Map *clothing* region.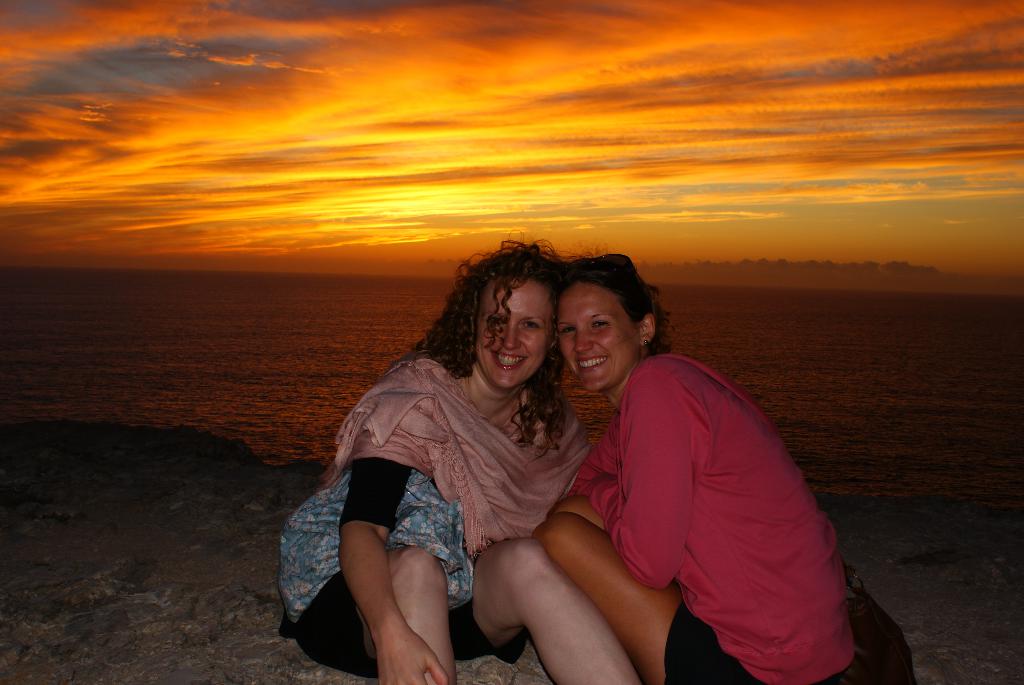
Mapped to {"left": 282, "top": 348, "right": 584, "bottom": 672}.
